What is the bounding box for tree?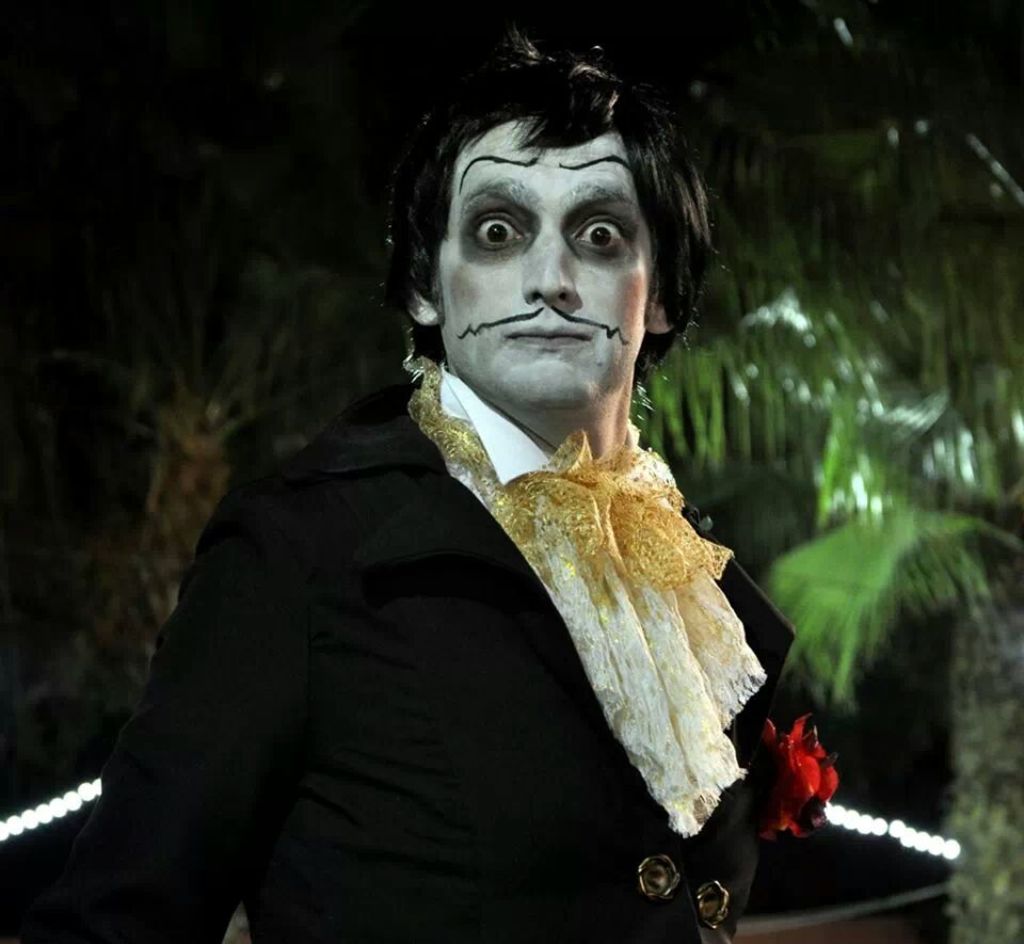
left=0, top=17, right=508, bottom=812.
